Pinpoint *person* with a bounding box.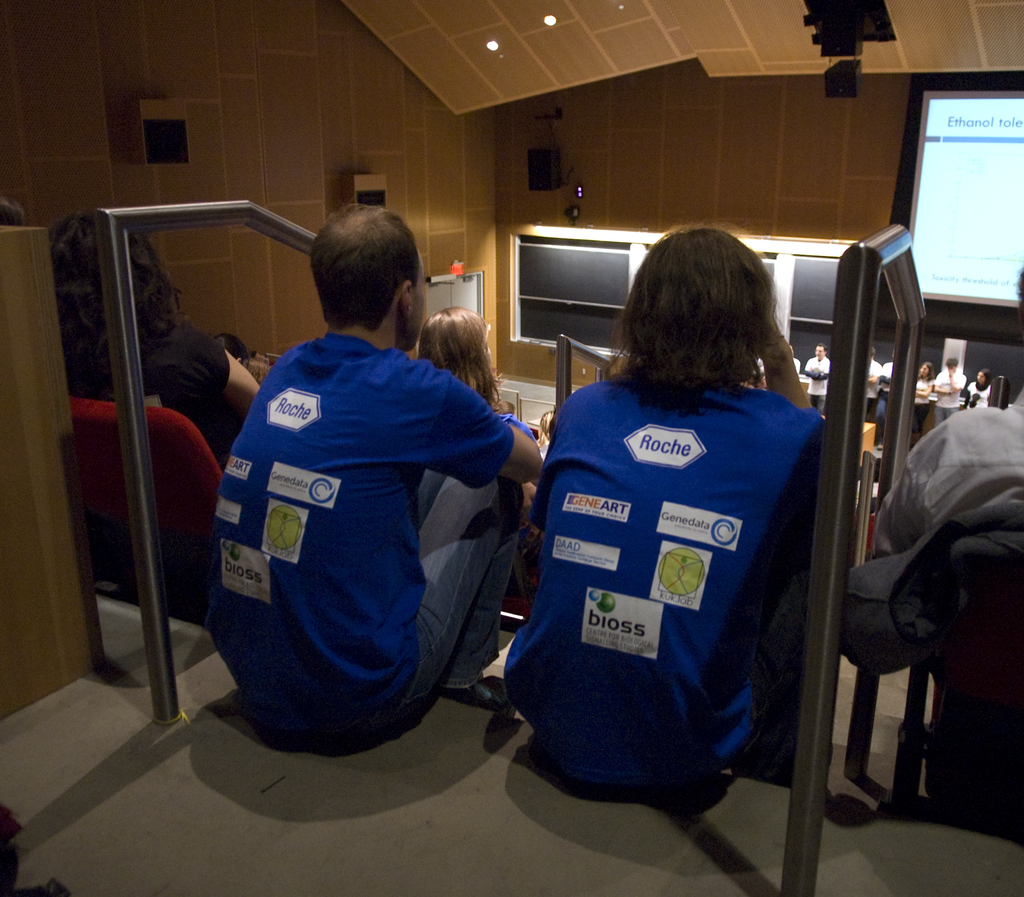
<region>506, 226, 823, 788</region>.
